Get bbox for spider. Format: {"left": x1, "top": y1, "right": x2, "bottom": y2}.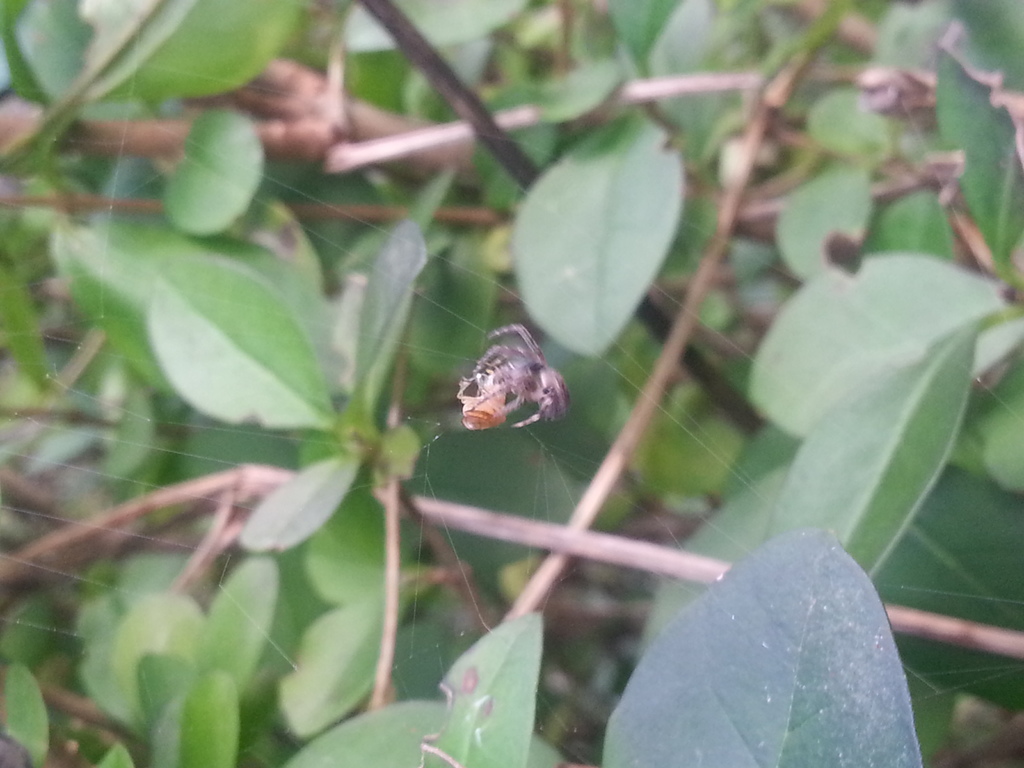
{"left": 456, "top": 320, "right": 568, "bottom": 434}.
